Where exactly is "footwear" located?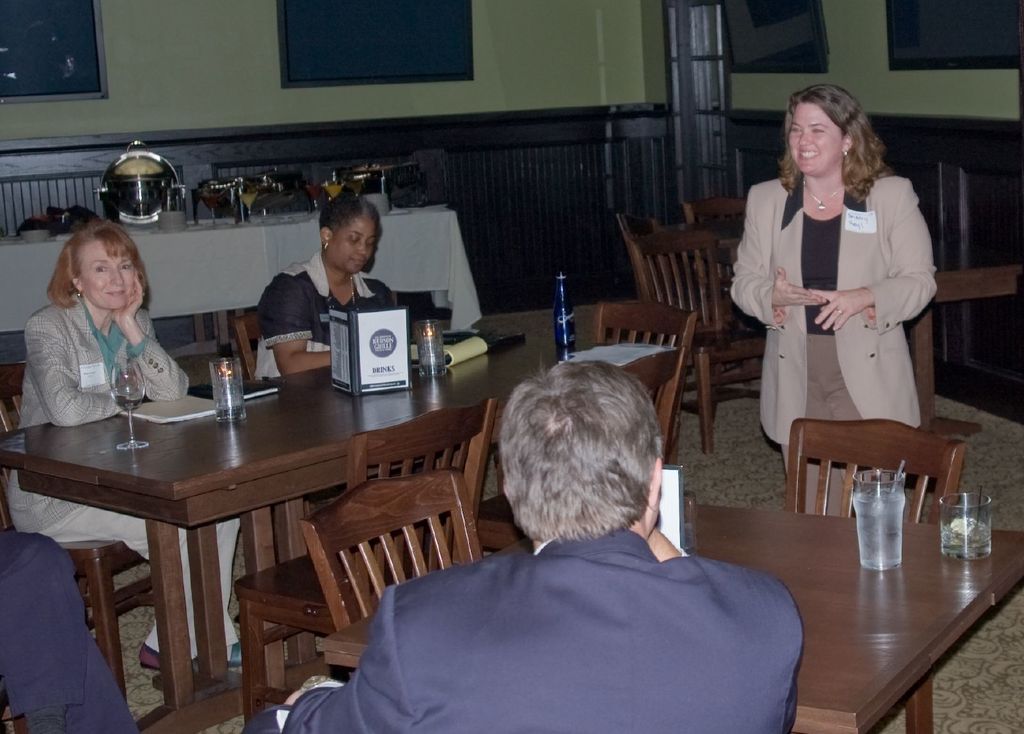
Its bounding box is detection(221, 640, 243, 665).
